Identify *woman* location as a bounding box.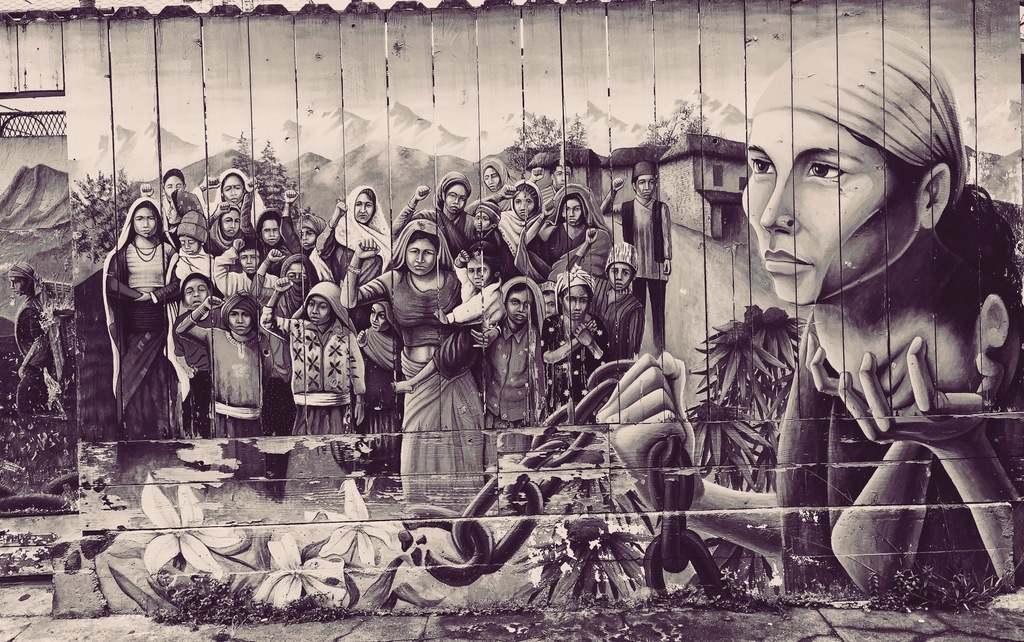
box(481, 156, 515, 211).
